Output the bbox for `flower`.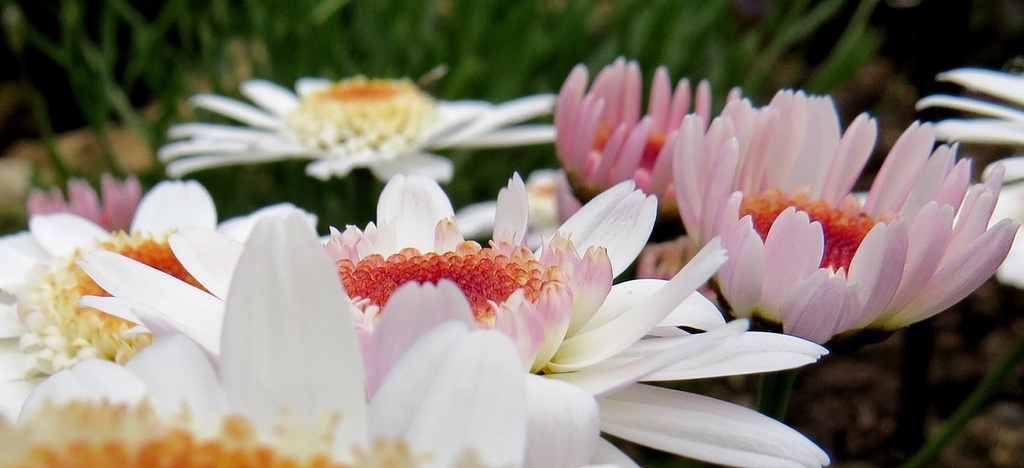
crop(0, 383, 444, 467).
